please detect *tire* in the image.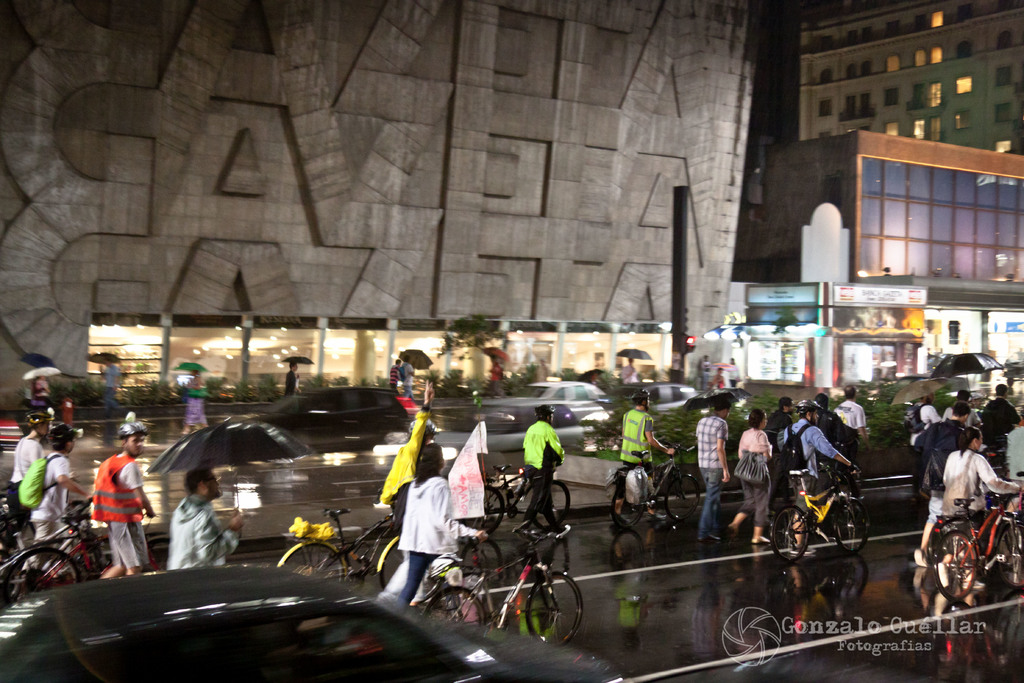
detection(280, 541, 347, 584).
